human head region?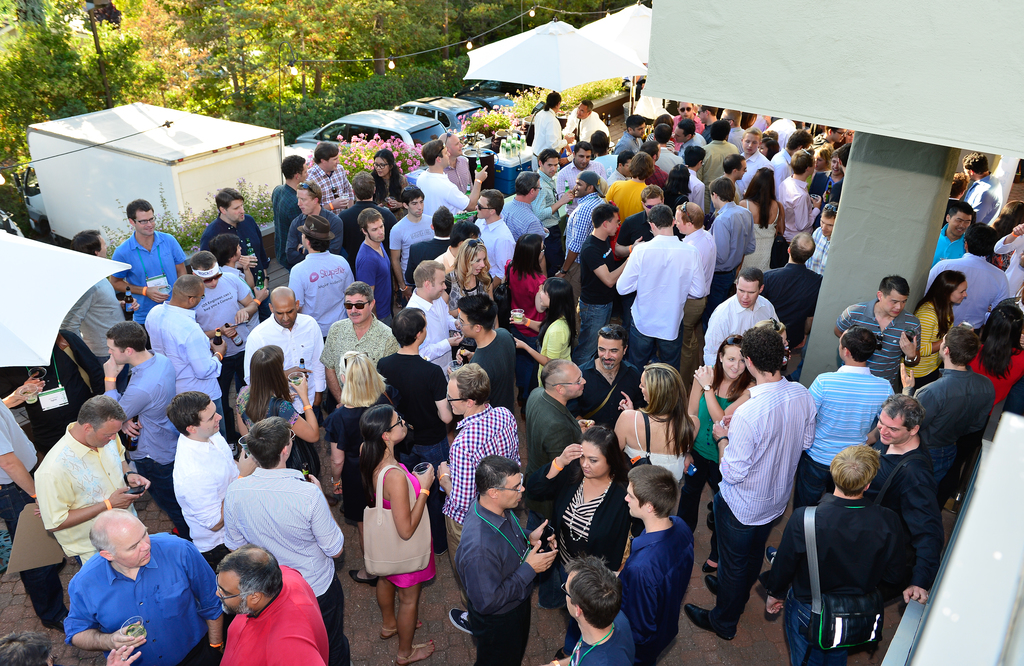
box=[637, 140, 661, 161]
